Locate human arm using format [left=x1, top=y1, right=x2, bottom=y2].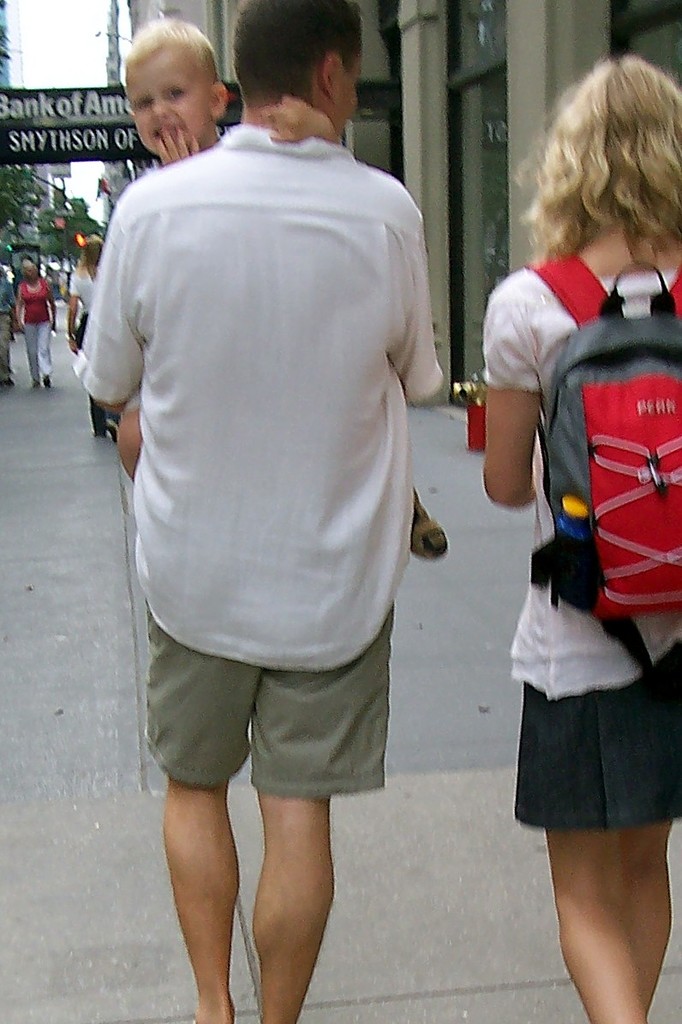
[left=474, top=273, right=562, bottom=535].
